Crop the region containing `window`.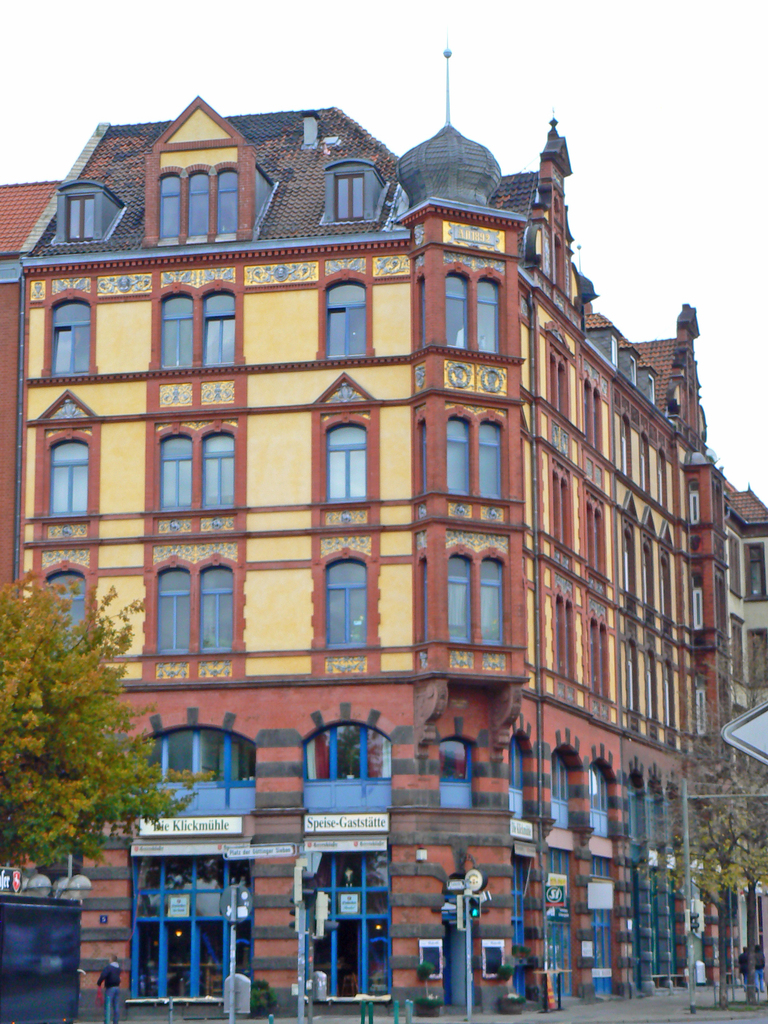
Crop region: 43/291/99/383.
